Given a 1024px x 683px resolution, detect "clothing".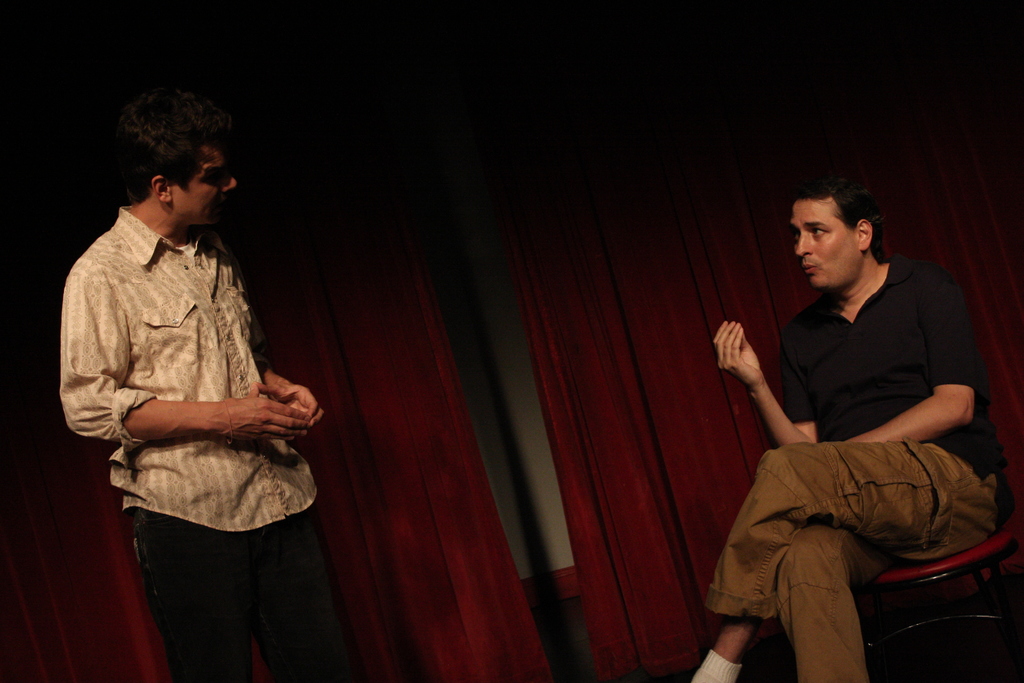
bbox=[54, 183, 310, 607].
